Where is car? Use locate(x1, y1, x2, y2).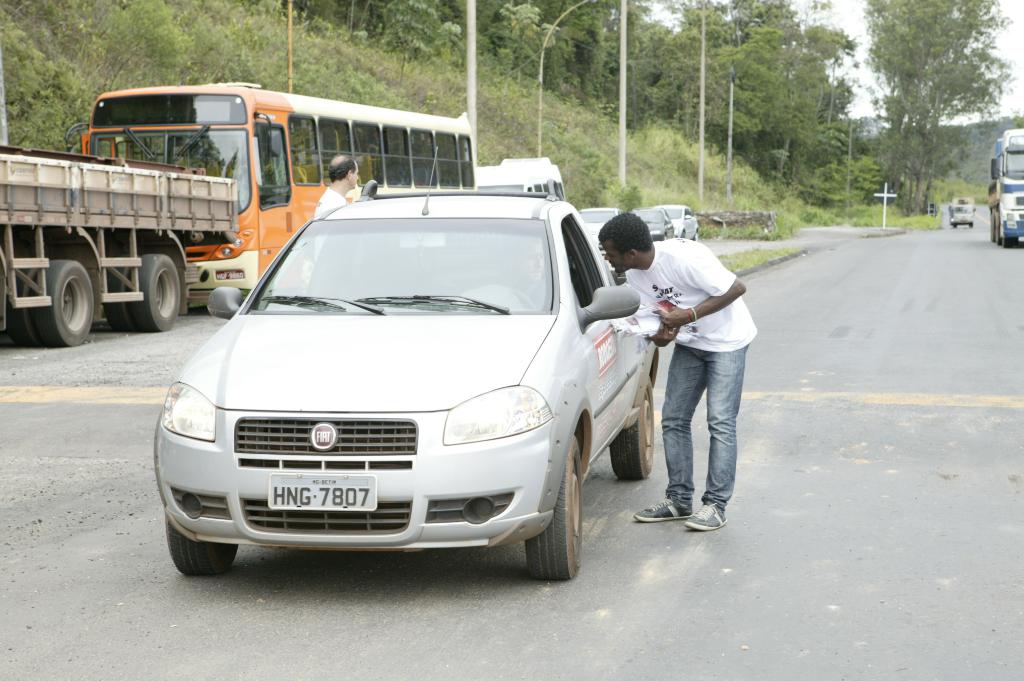
locate(656, 201, 705, 239).
